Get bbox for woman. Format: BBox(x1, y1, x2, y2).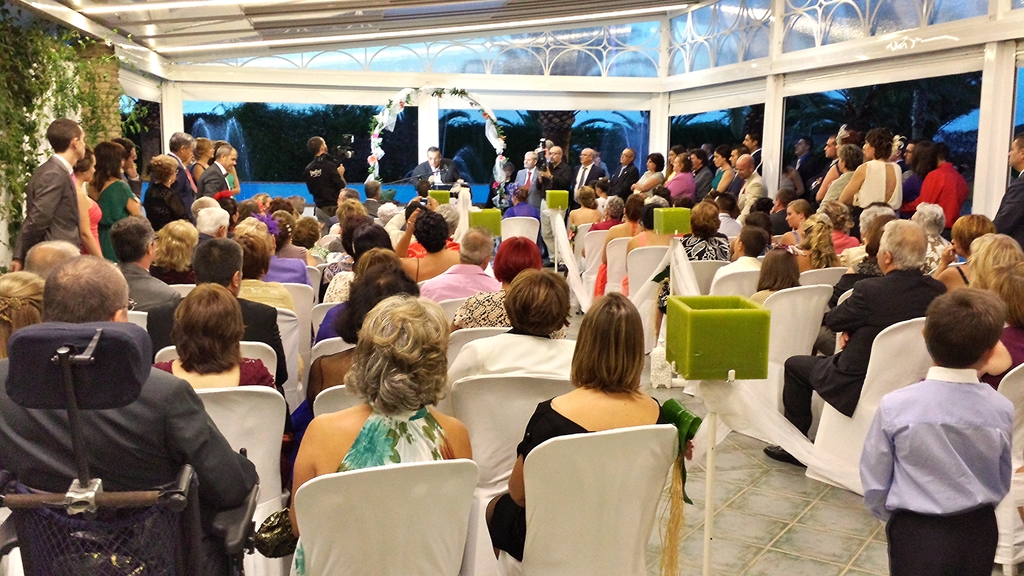
BBox(445, 272, 577, 396).
